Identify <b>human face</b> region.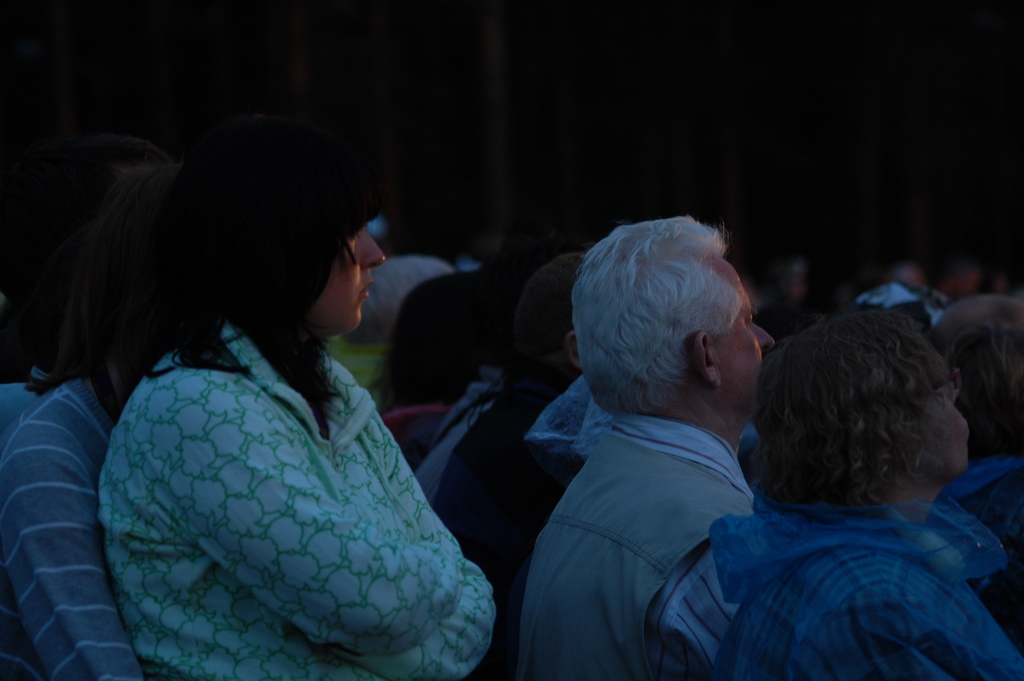
Region: x1=309, y1=222, x2=387, y2=334.
